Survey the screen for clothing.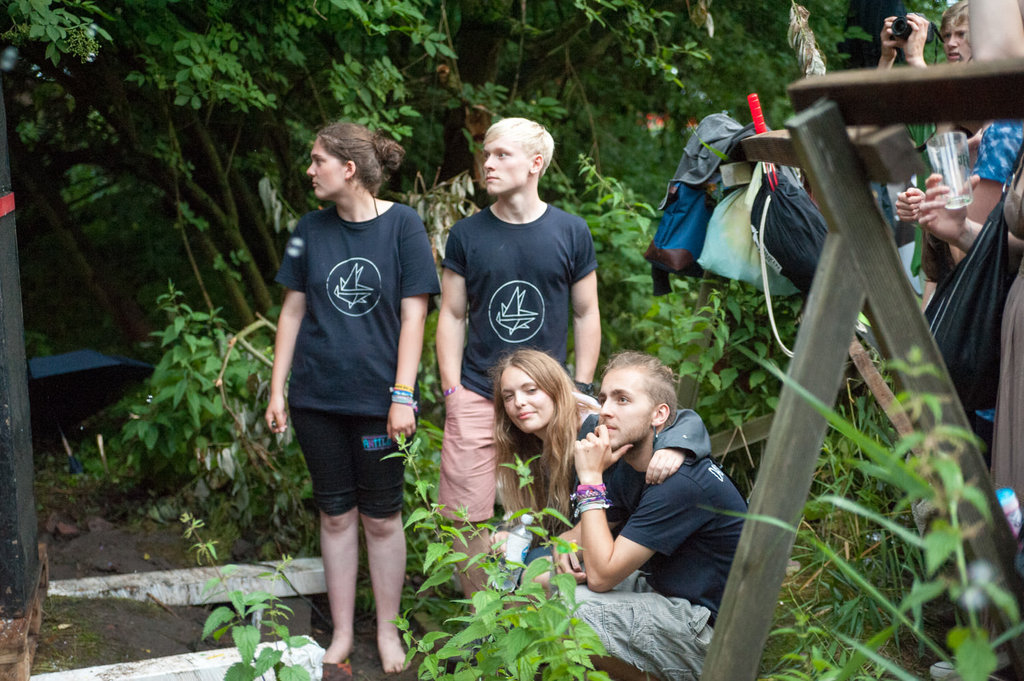
Survey found: bbox=[472, 402, 603, 566].
